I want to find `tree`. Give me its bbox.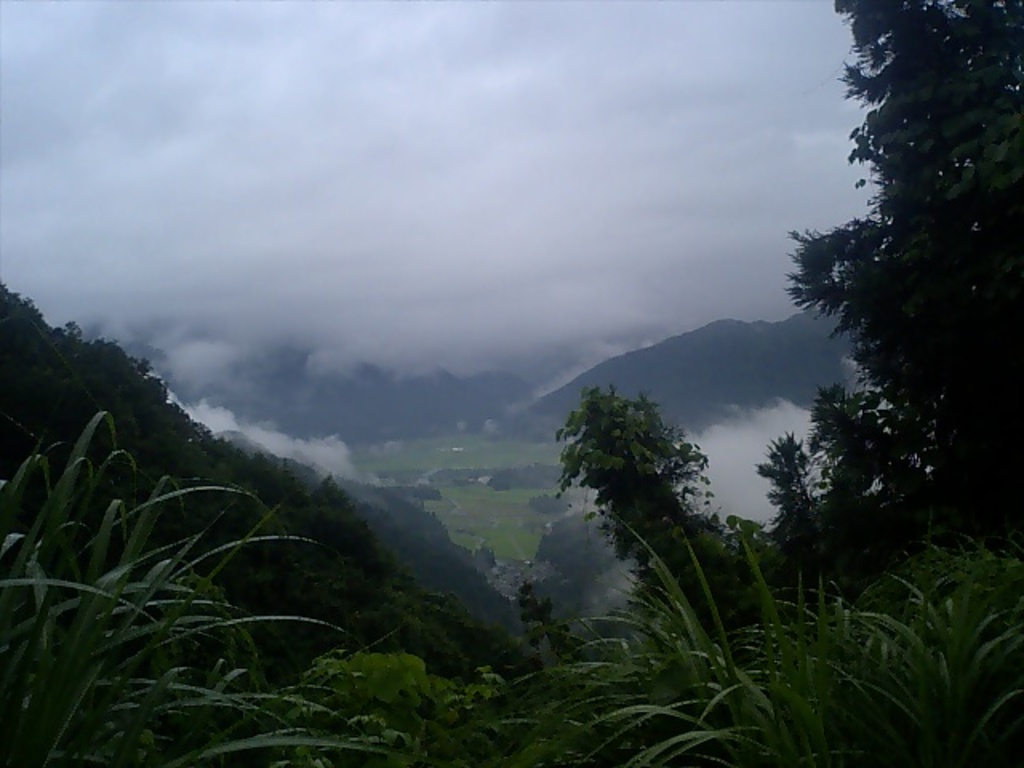
(left=786, top=0, right=1022, bottom=530).
